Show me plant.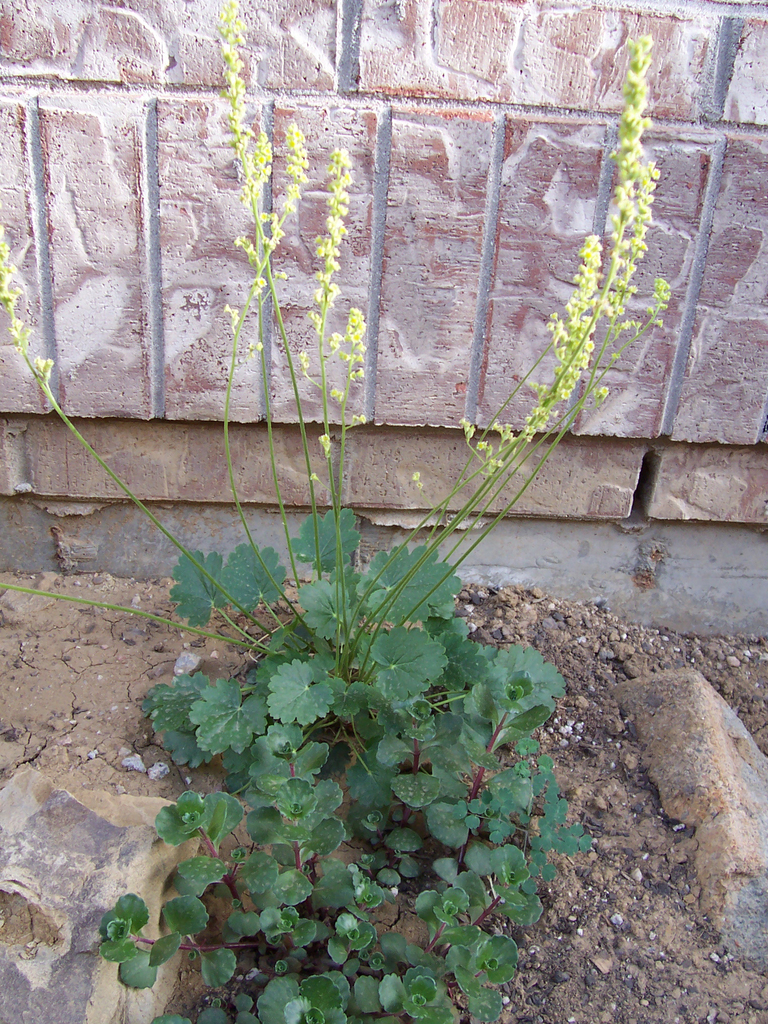
plant is here: bbox=[72, 129, 719, 1000].
